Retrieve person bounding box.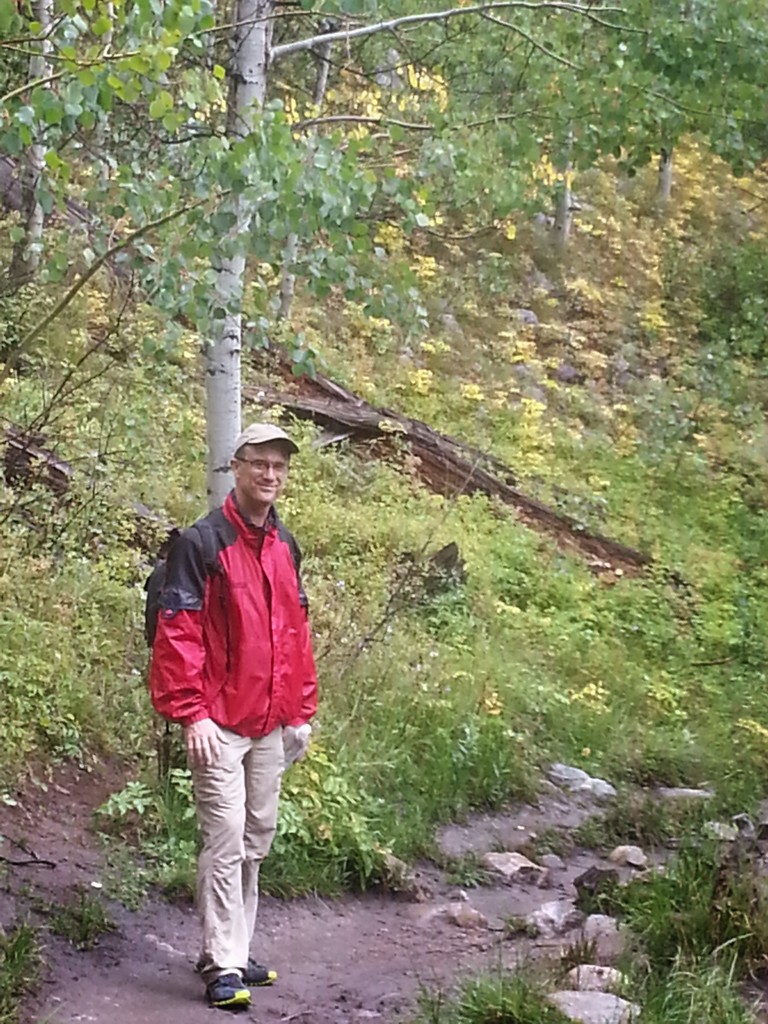
Bounding box: <box>140,426,318,1007</box>.
